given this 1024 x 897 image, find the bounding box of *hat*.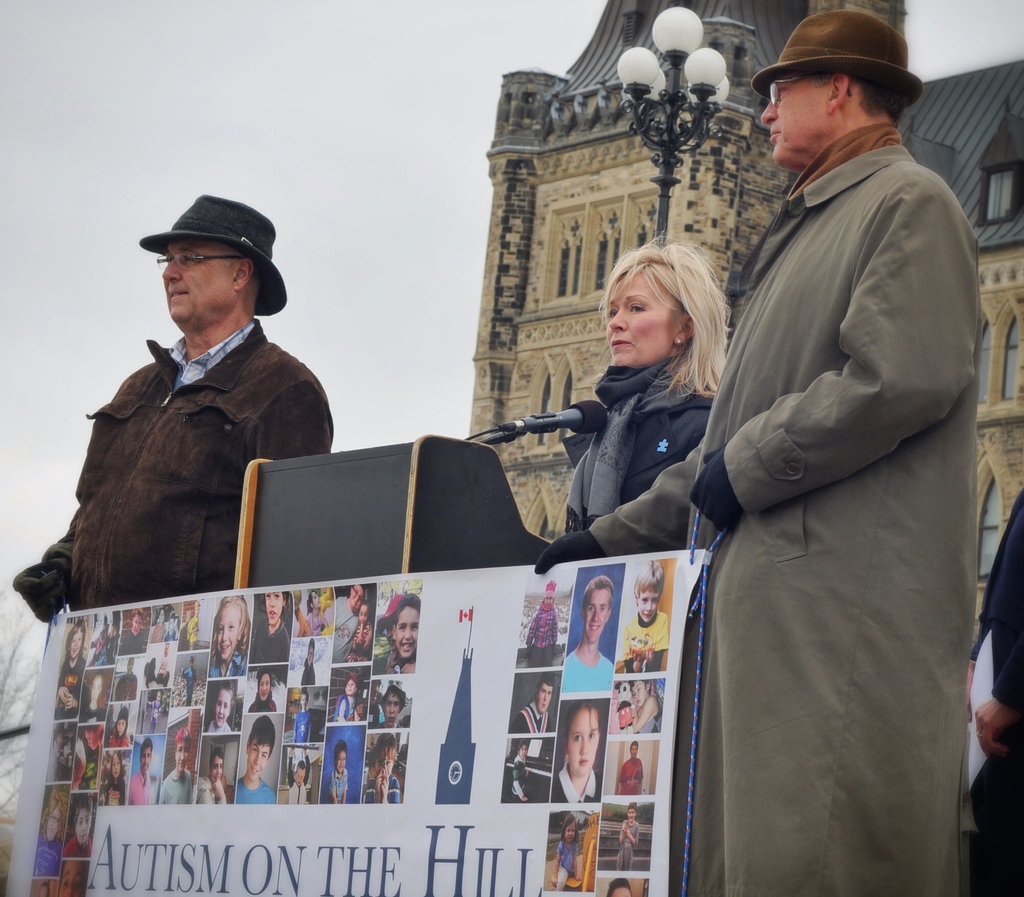
rect(137, 191, 289, 319).
